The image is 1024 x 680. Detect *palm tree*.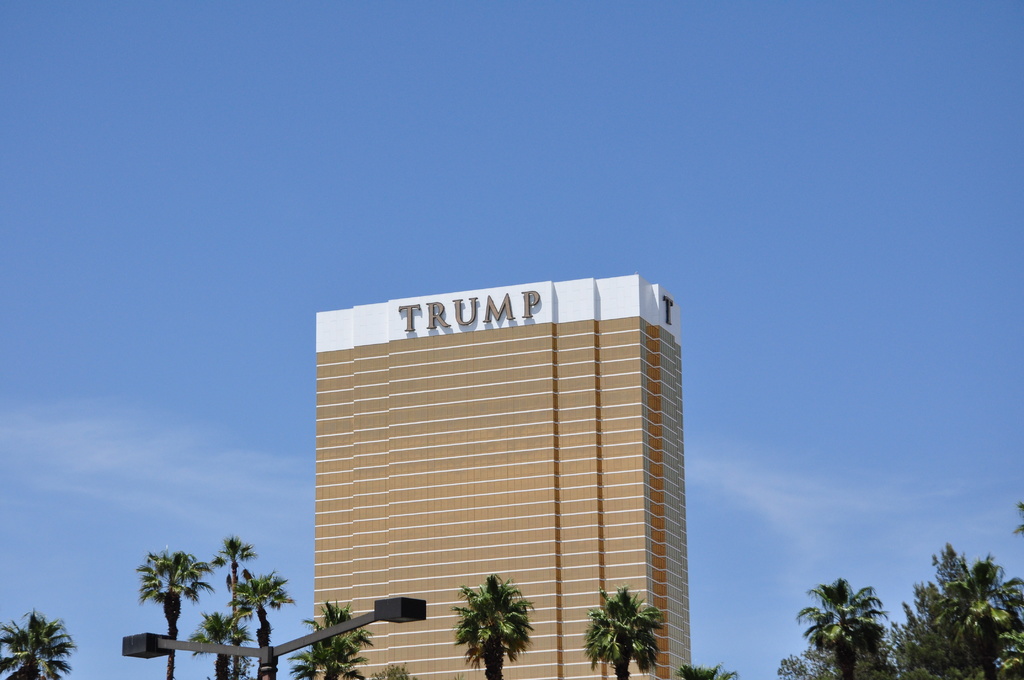
Detection: [x1=465, y1=574, x2=534, y2=679].
